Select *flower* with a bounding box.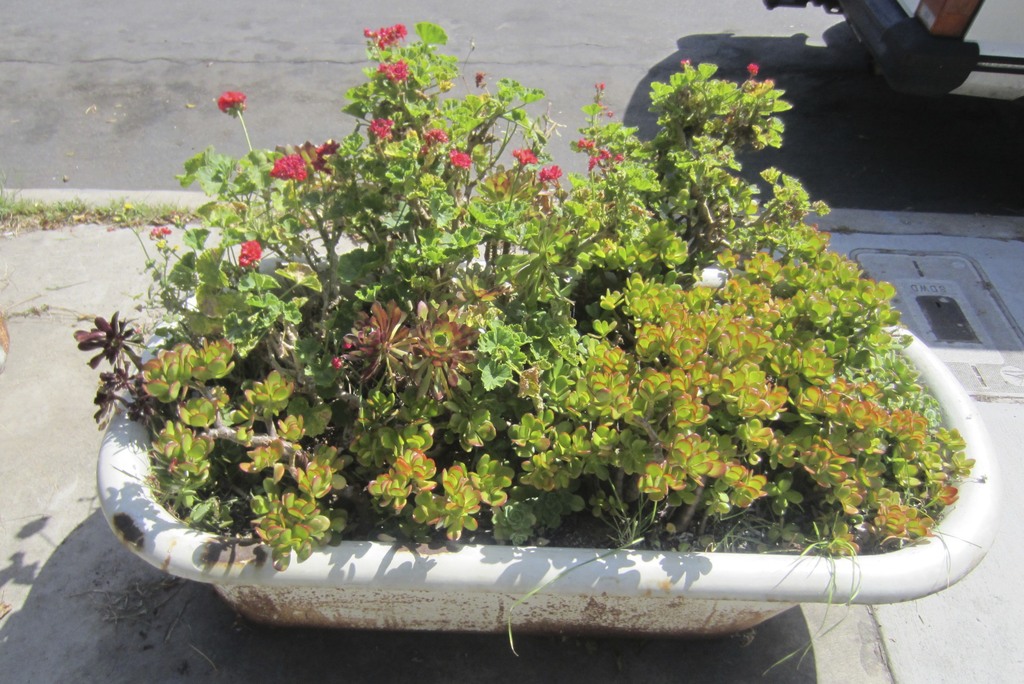
<box>604,107,614,118</box>.
